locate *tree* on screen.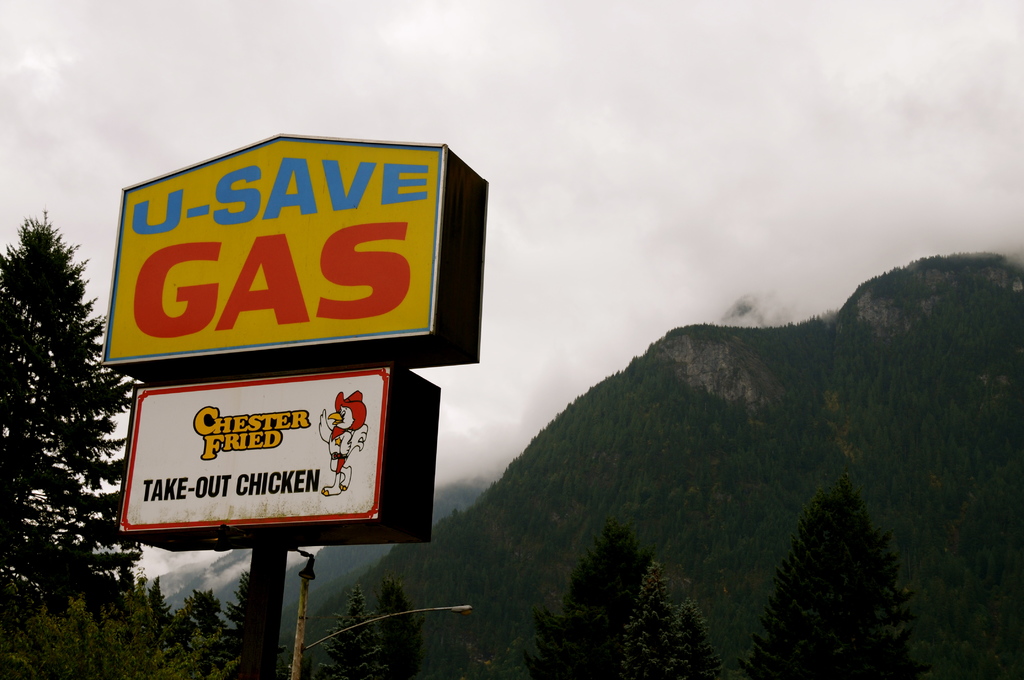
On screen at crop(731, 635, 791, 679).
